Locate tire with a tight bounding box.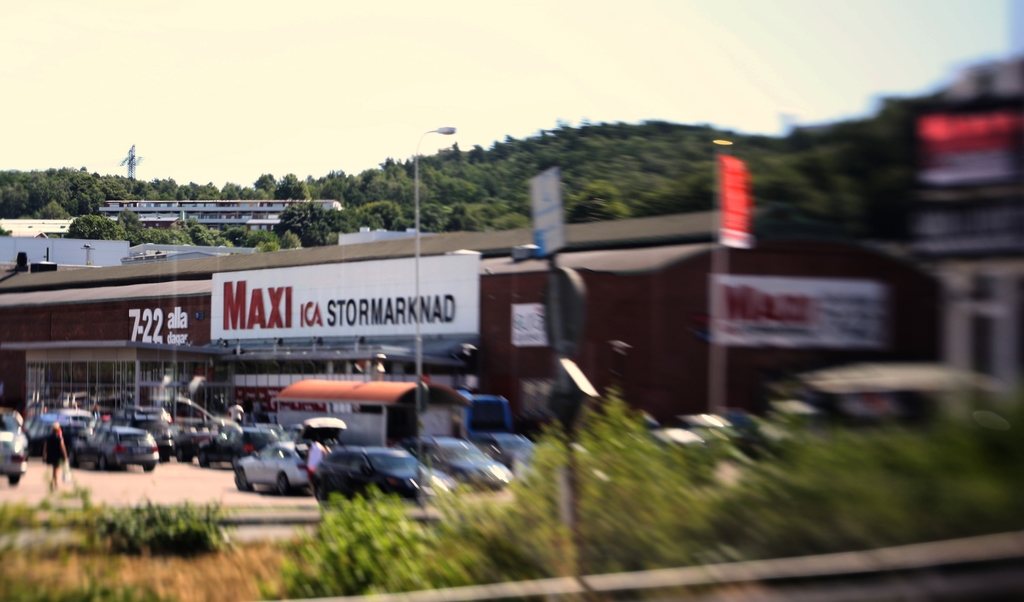
(232, 454, 243, 461).
